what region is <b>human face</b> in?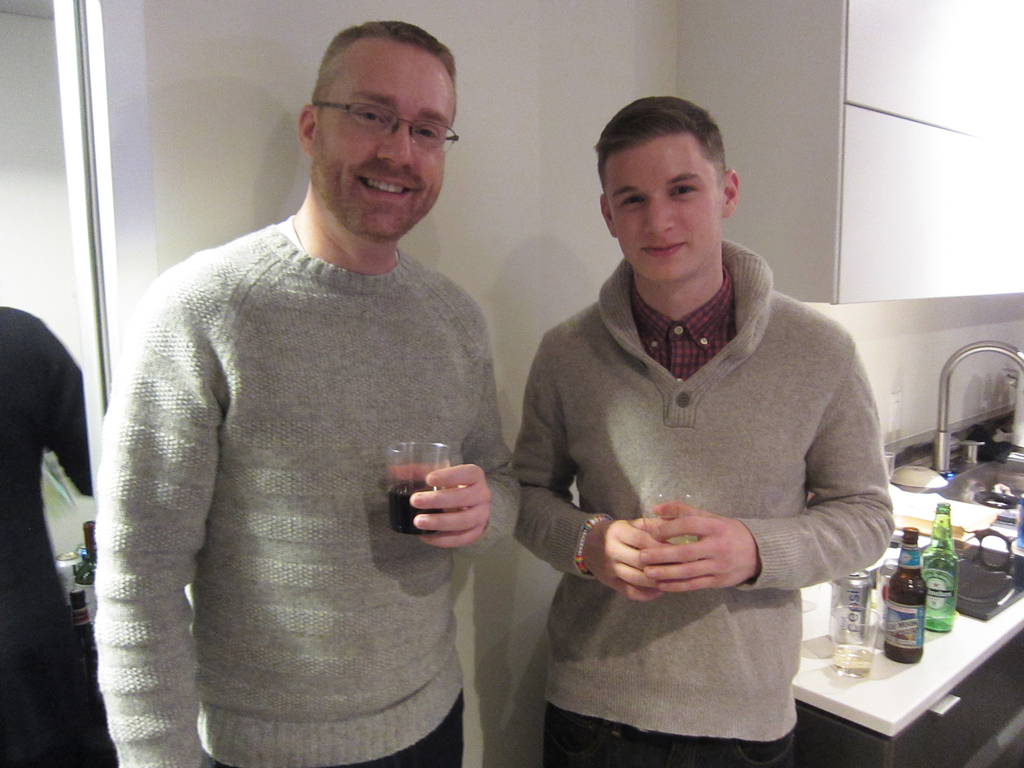
region(611, 130, 720, 280).
